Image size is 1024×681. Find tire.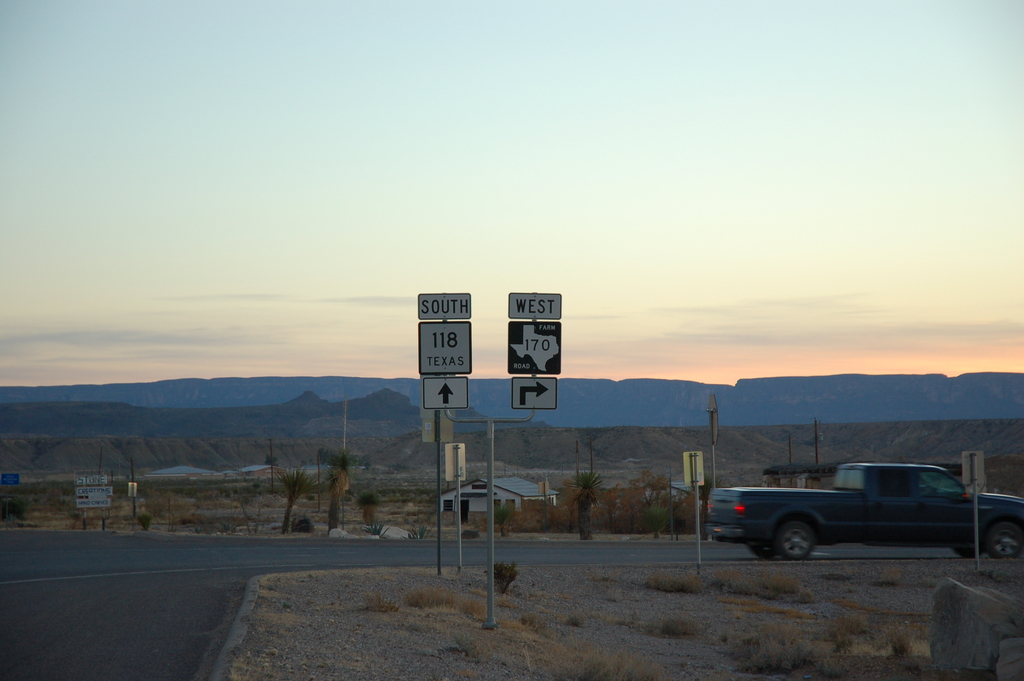
954/544/985/557.
